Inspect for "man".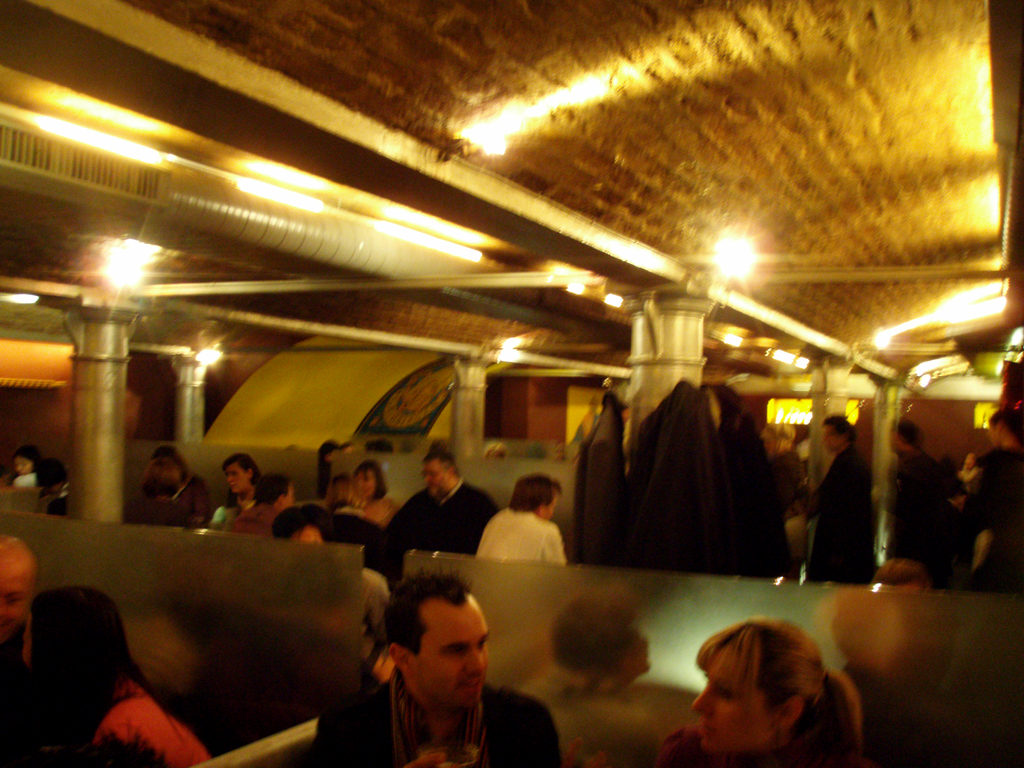
Inspection: bbox(805, 417, 881, 587).
